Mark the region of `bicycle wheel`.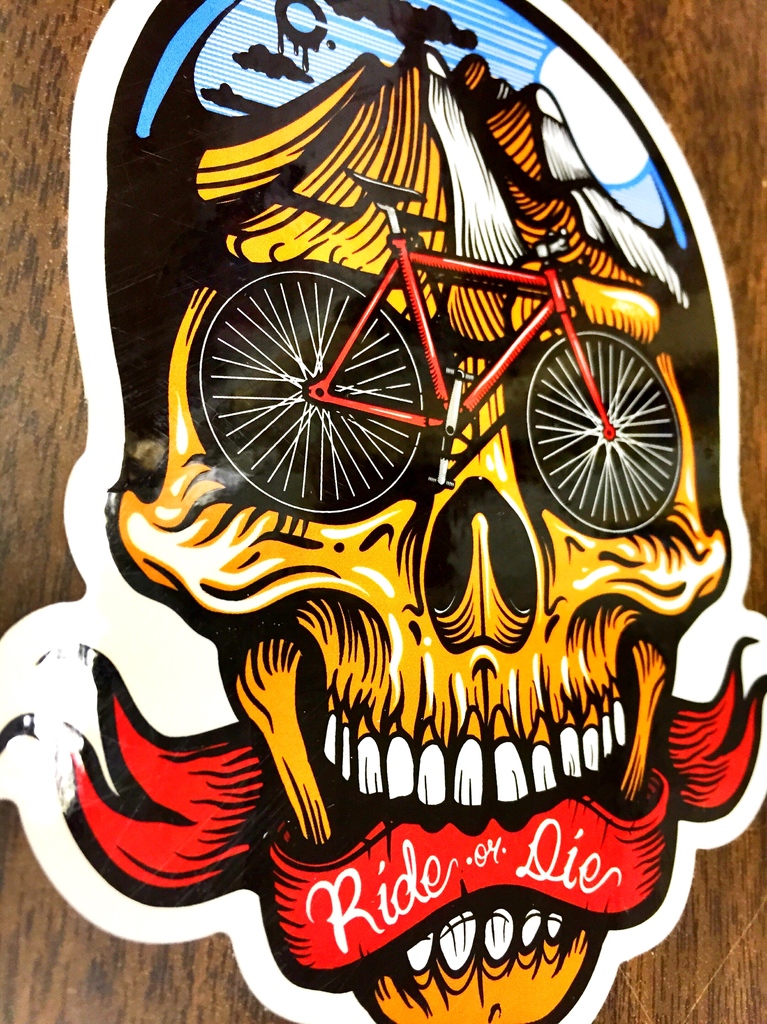
Region: crop(187, 253, 434, 531).
